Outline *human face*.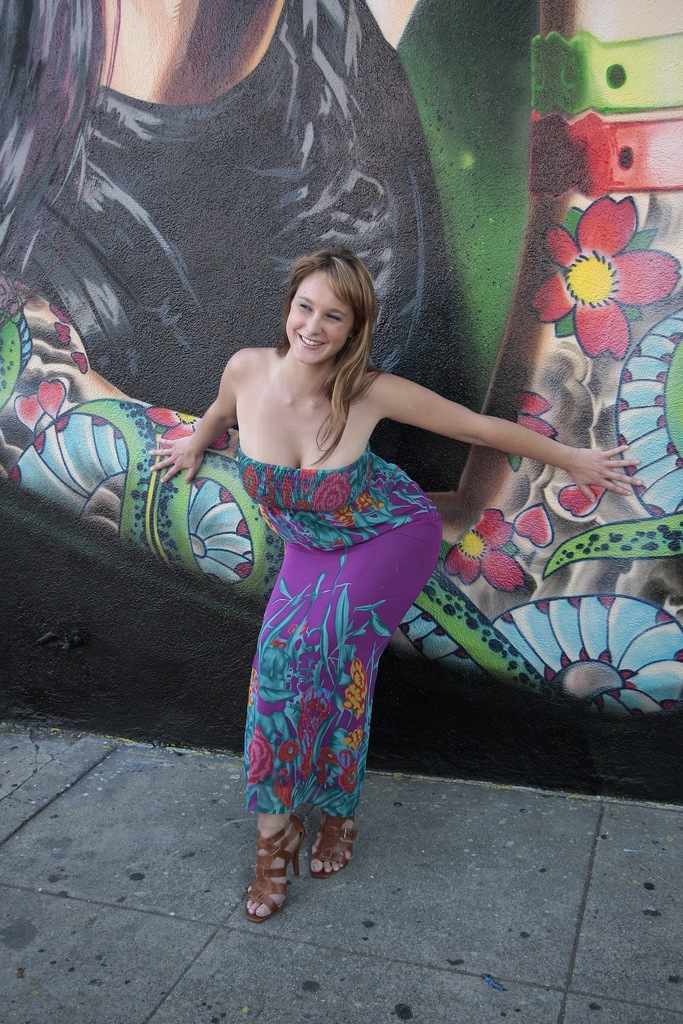
Outline: x1=286, y1=271, x2=356, y2=365.
